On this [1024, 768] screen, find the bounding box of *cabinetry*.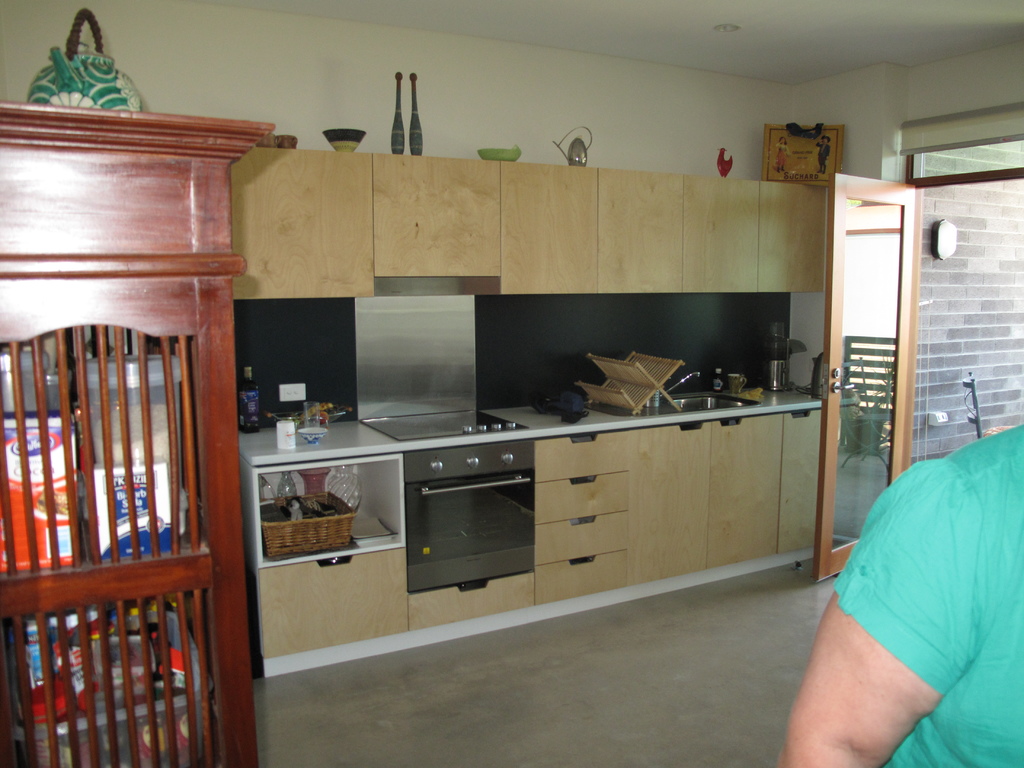
Bounding box: {"left": 679, "top": 177, "right": 757, "bottom": 286}.
